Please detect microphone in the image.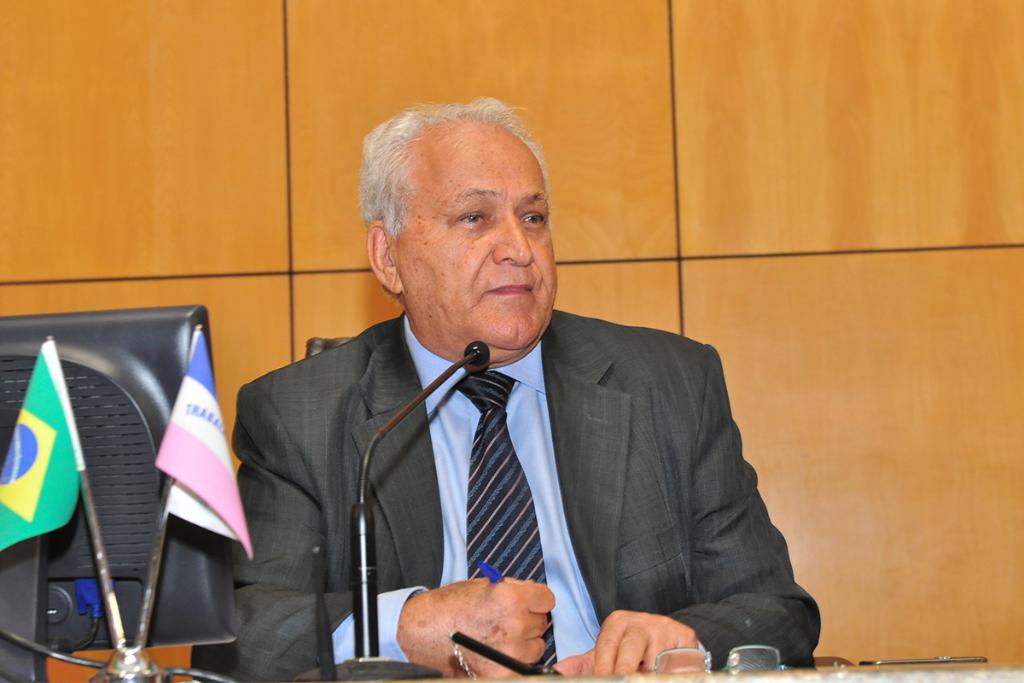
detection(460, 336, 491, 364).
